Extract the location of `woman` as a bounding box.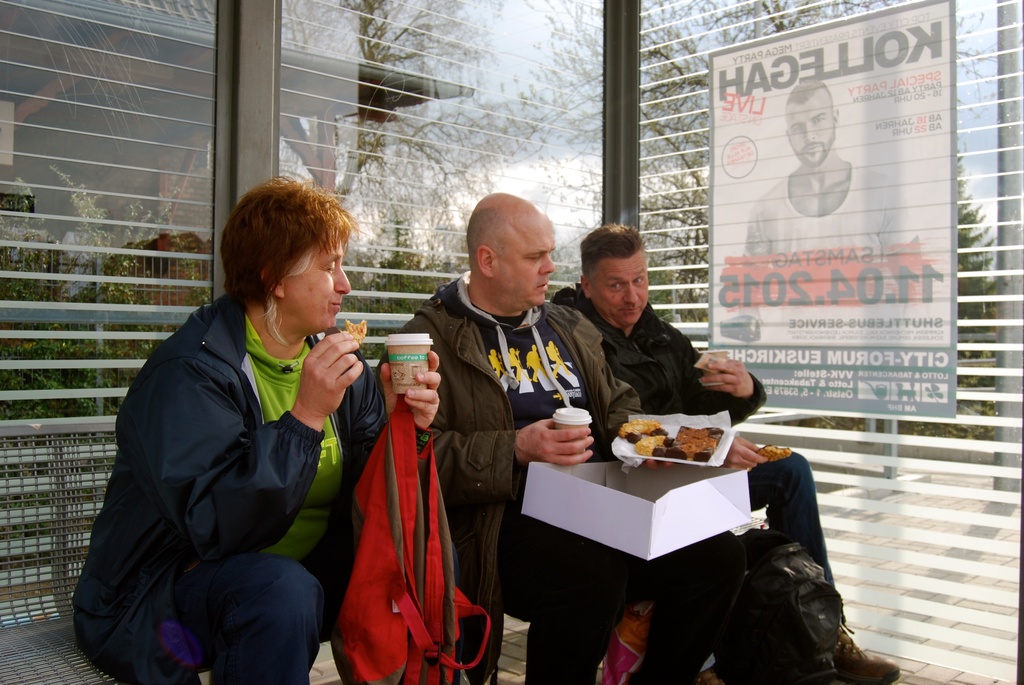
rect(66, 176, 445, 684).
